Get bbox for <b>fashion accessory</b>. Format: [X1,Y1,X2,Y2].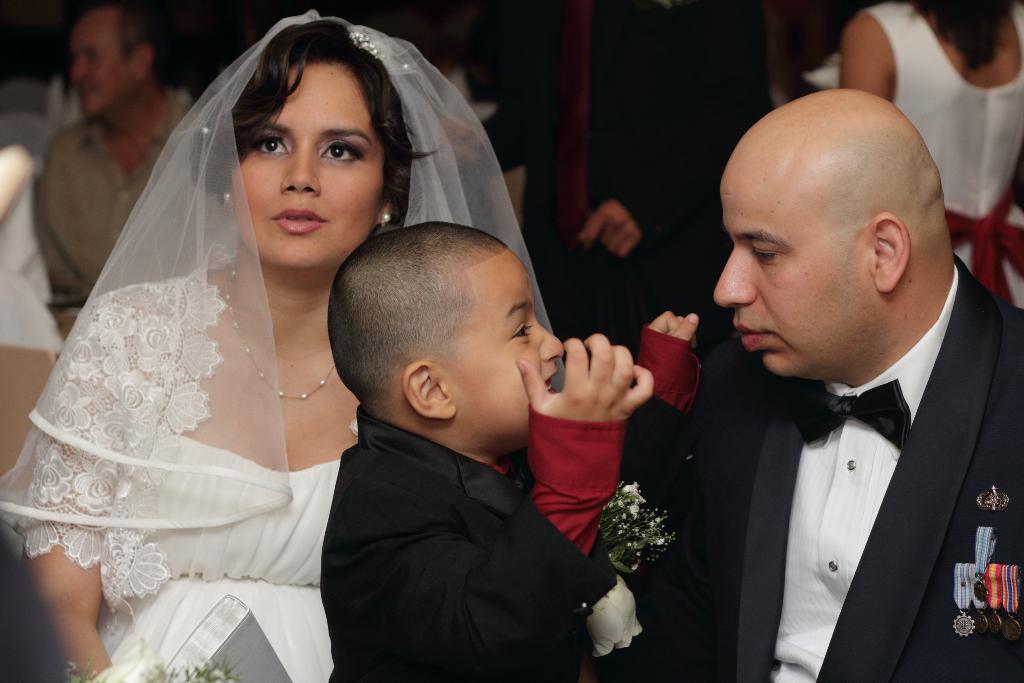
[225,265,339,400].
